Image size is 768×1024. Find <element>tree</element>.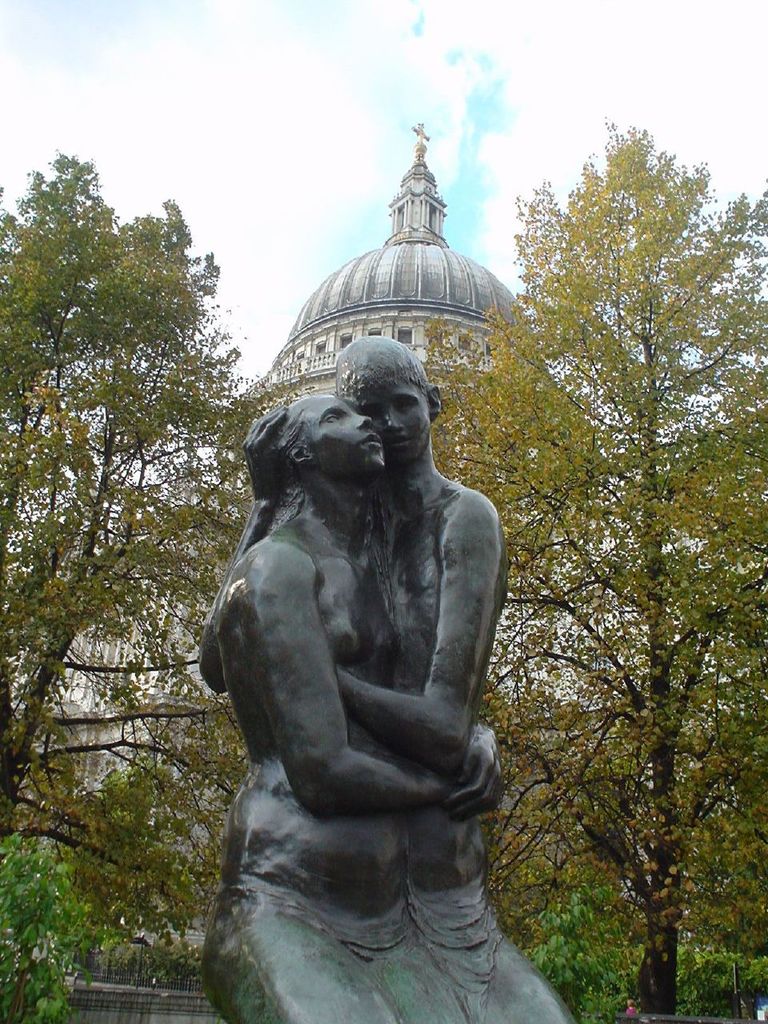
{"left": 33, "top": 757, "right": 234, "bottom": 992}.
